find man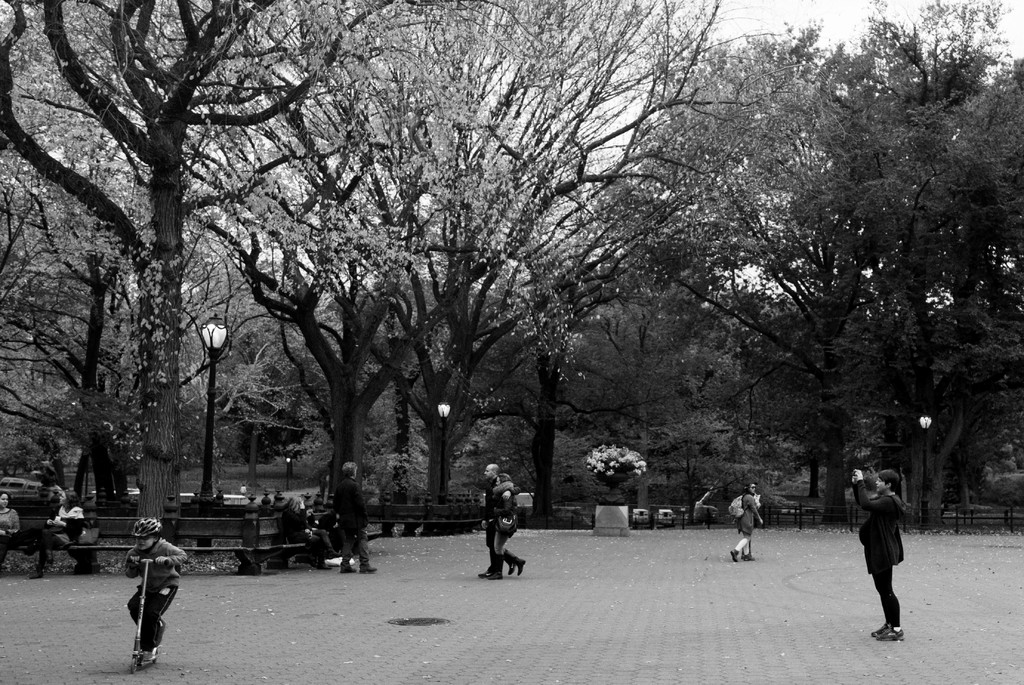
854, 469, 908, 641
